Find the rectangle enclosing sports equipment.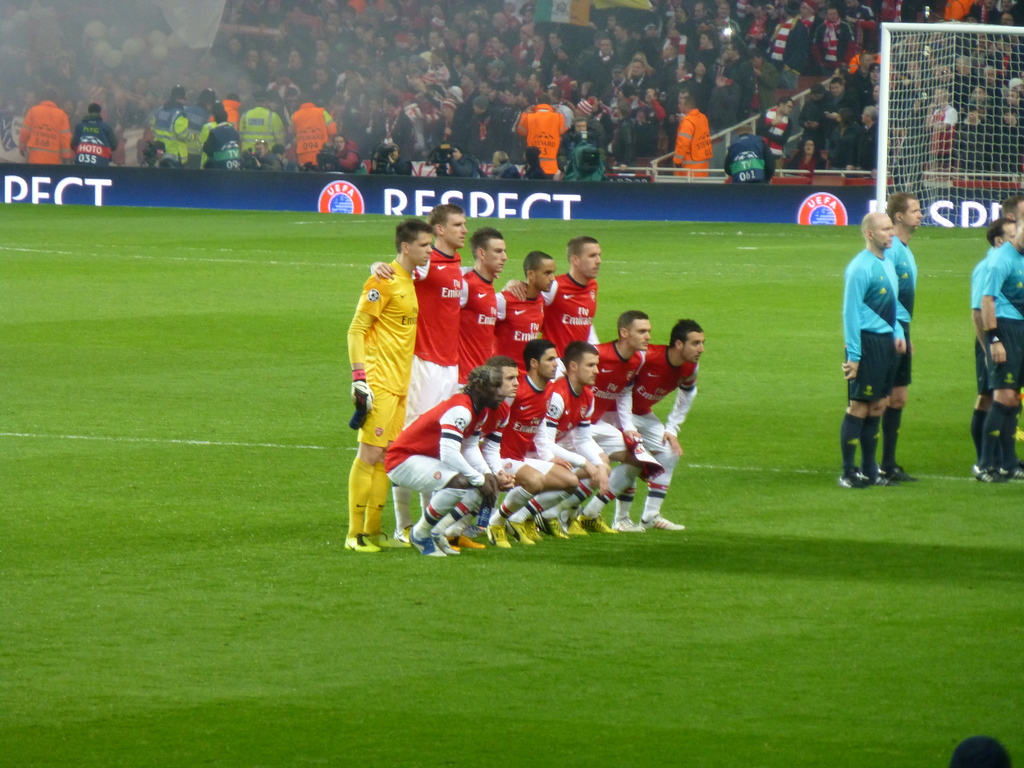
left=874, top=24, right=1023, bottom=230.
